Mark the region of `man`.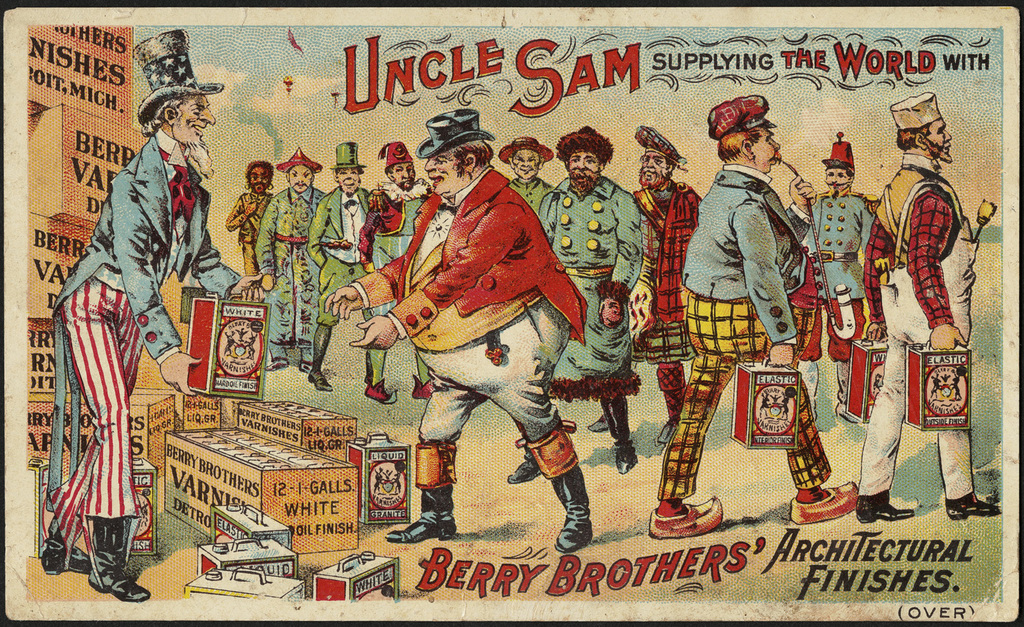
Region: 588,127,701,446.
